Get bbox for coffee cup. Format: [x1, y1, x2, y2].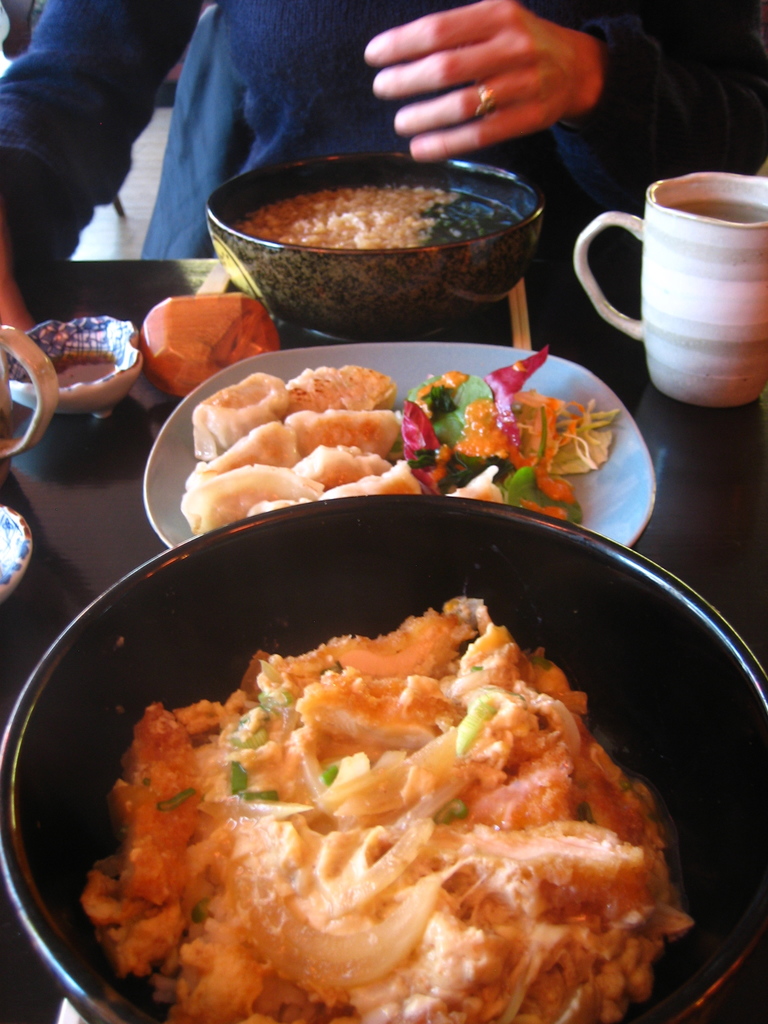
[572, 168, 767, 406].
